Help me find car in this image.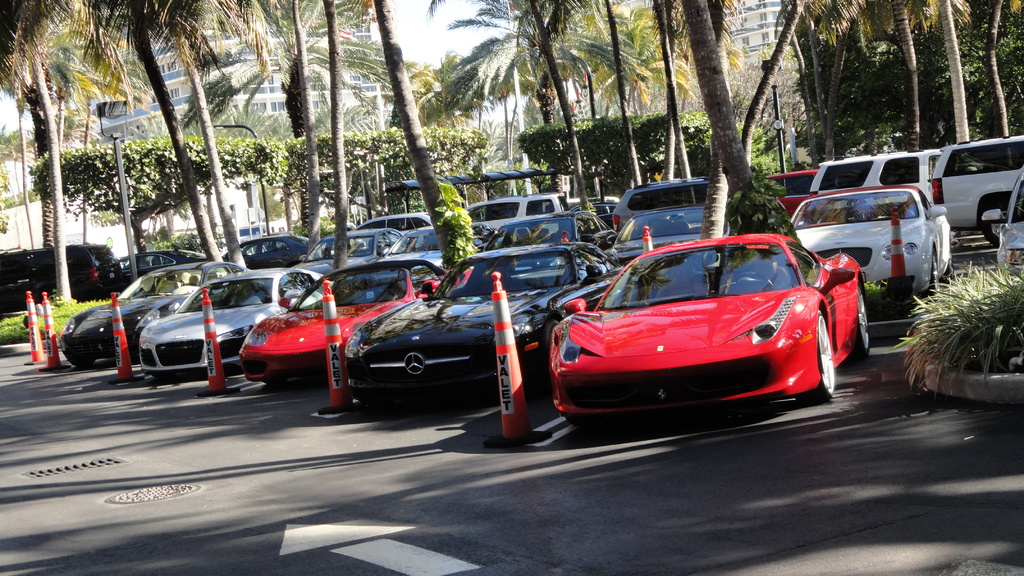
Found it: rect(132, 268, 321, 377).
